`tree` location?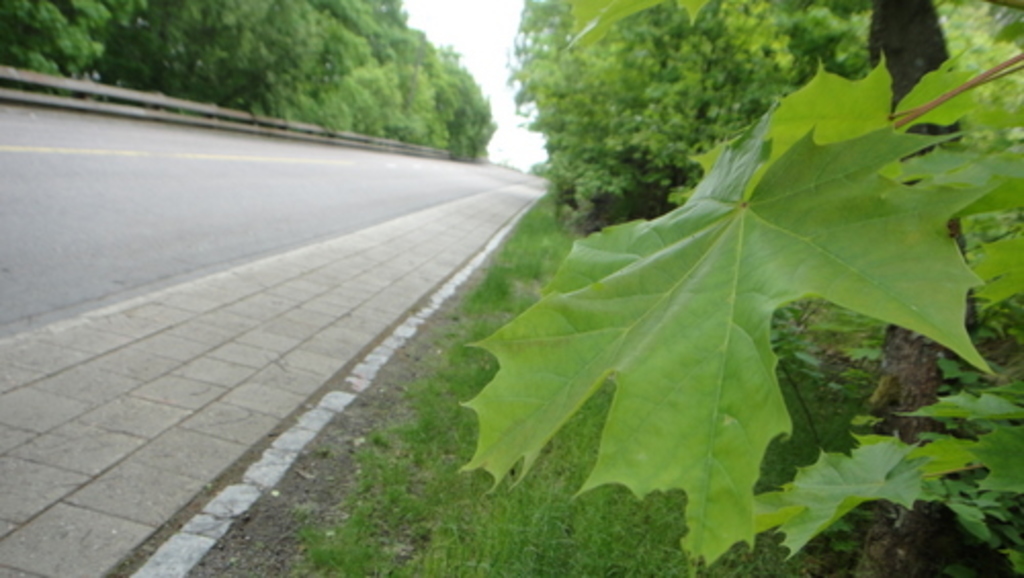
box=[250, 0, 379, 113]
